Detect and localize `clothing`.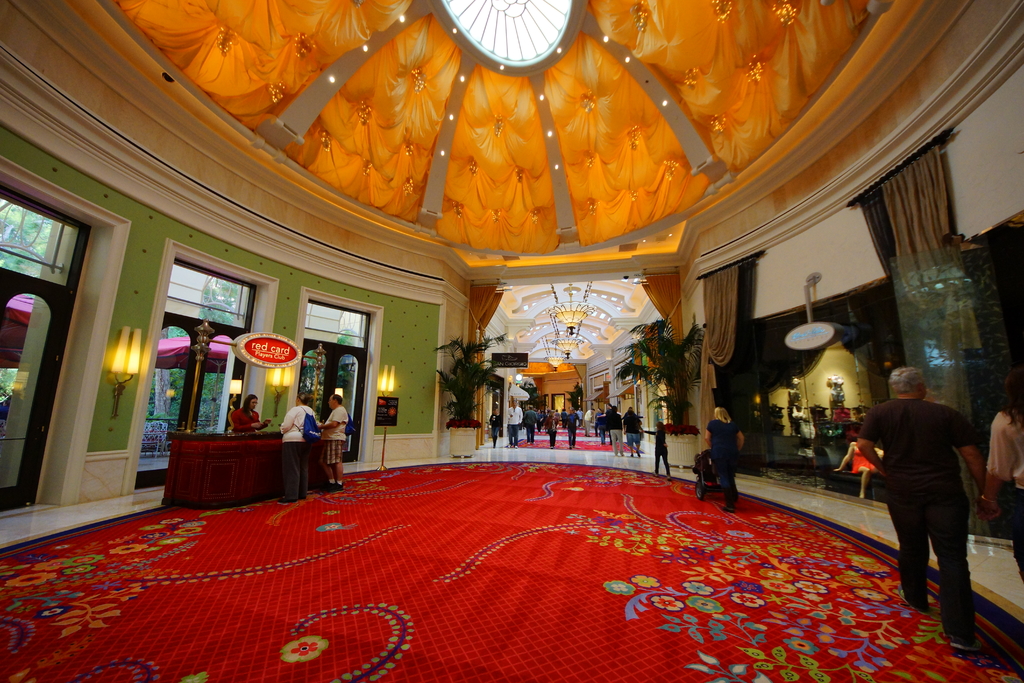
Localized at [319,389,352,472].
